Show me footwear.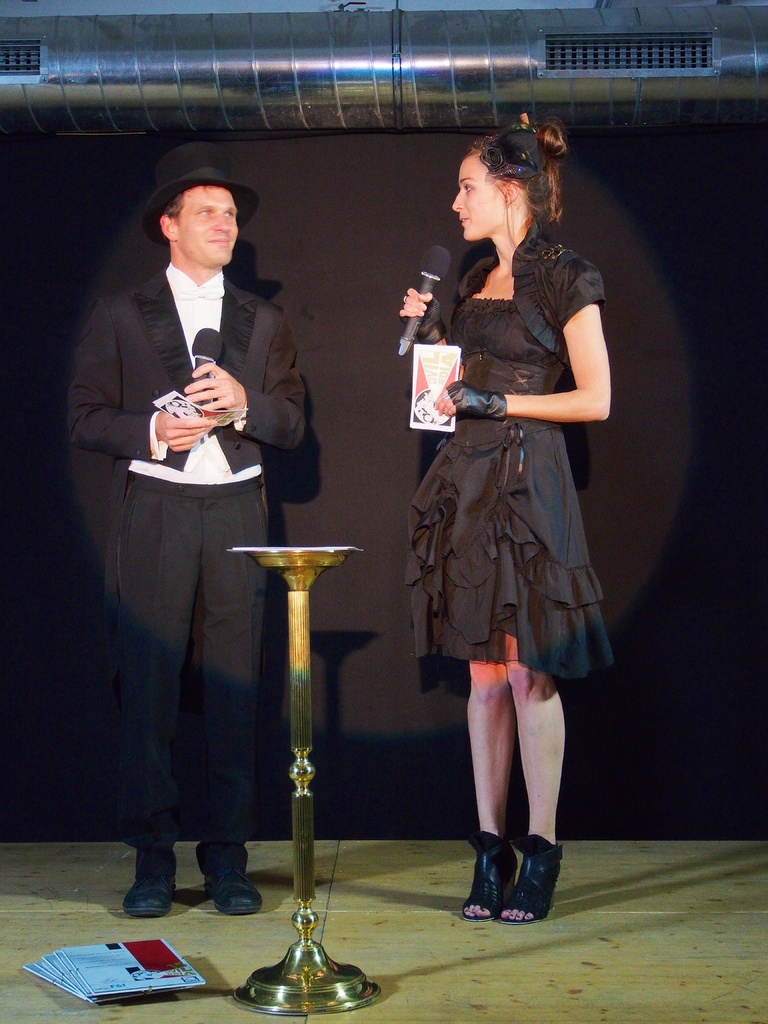
footwear is here: locate(496, 822, 568, 927).
